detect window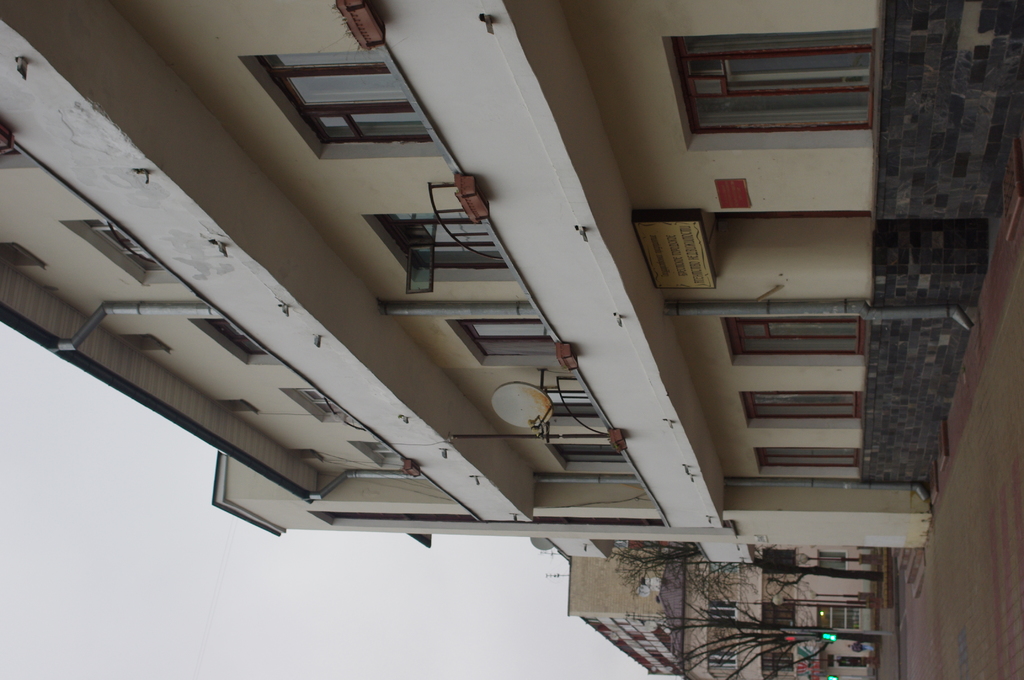
left=350, top=442, right=404, bottom=471
